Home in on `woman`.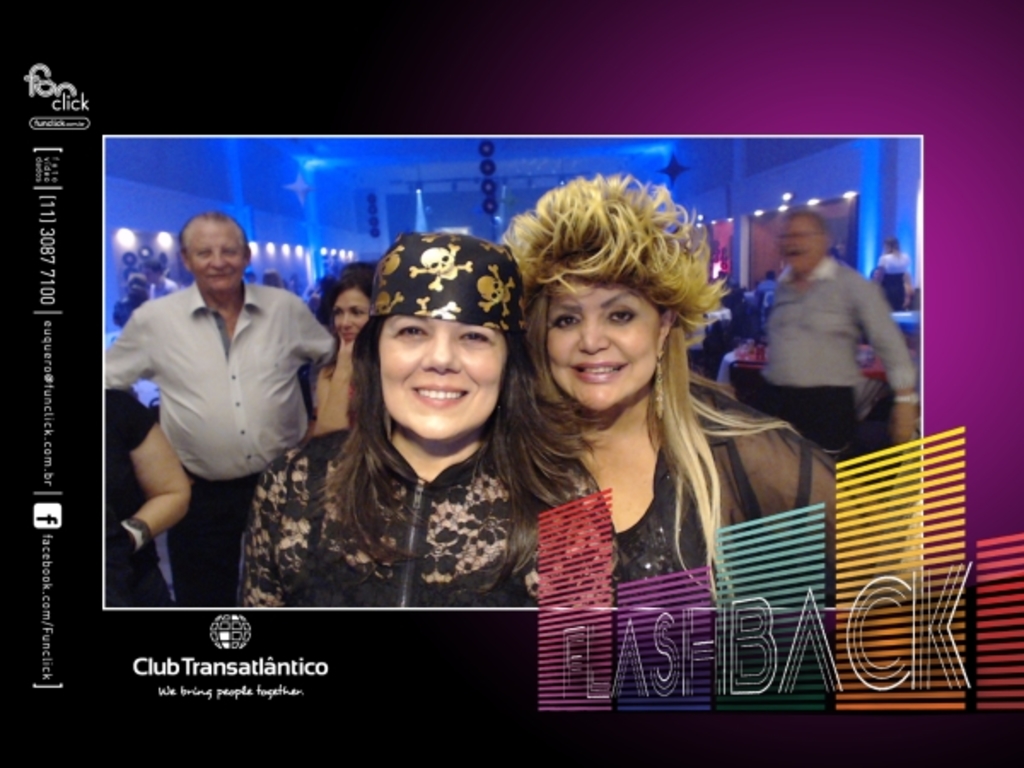
Homed in at 493 169 889 613.
